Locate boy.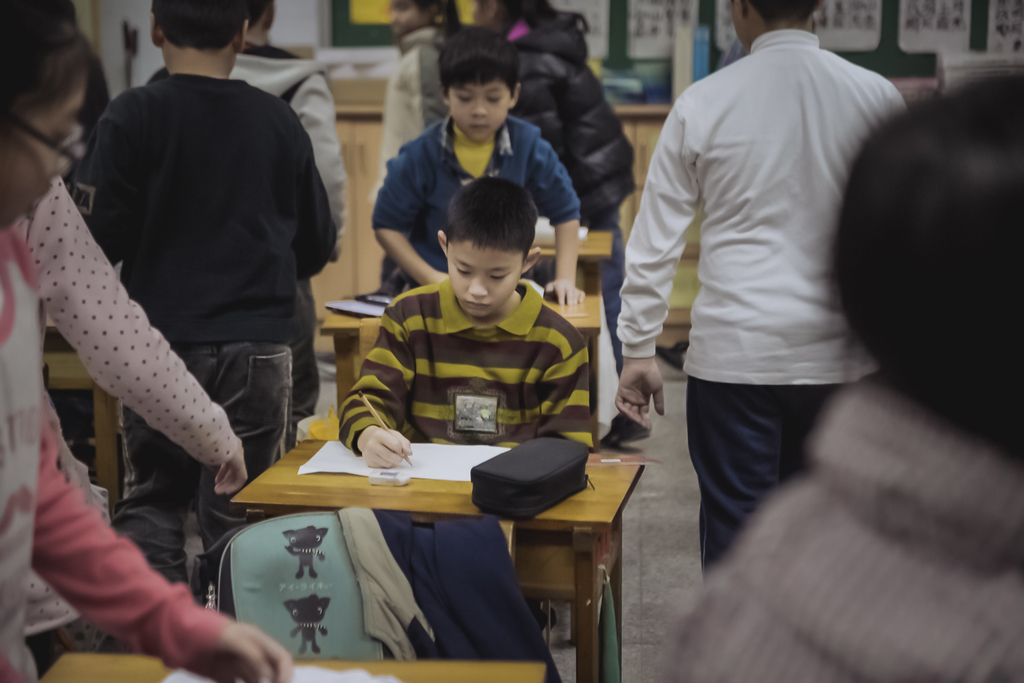
Bounding box: x1=337 y1=176 x2=591 y2=471.
